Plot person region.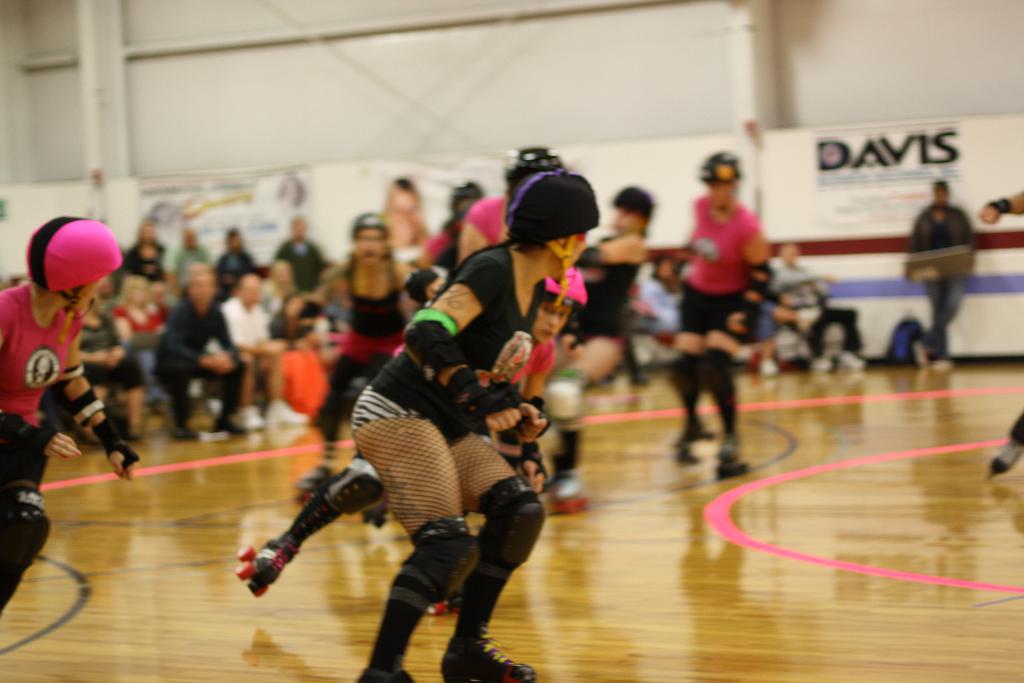
Plotted at l=253, t=231, r=550, b=679.
